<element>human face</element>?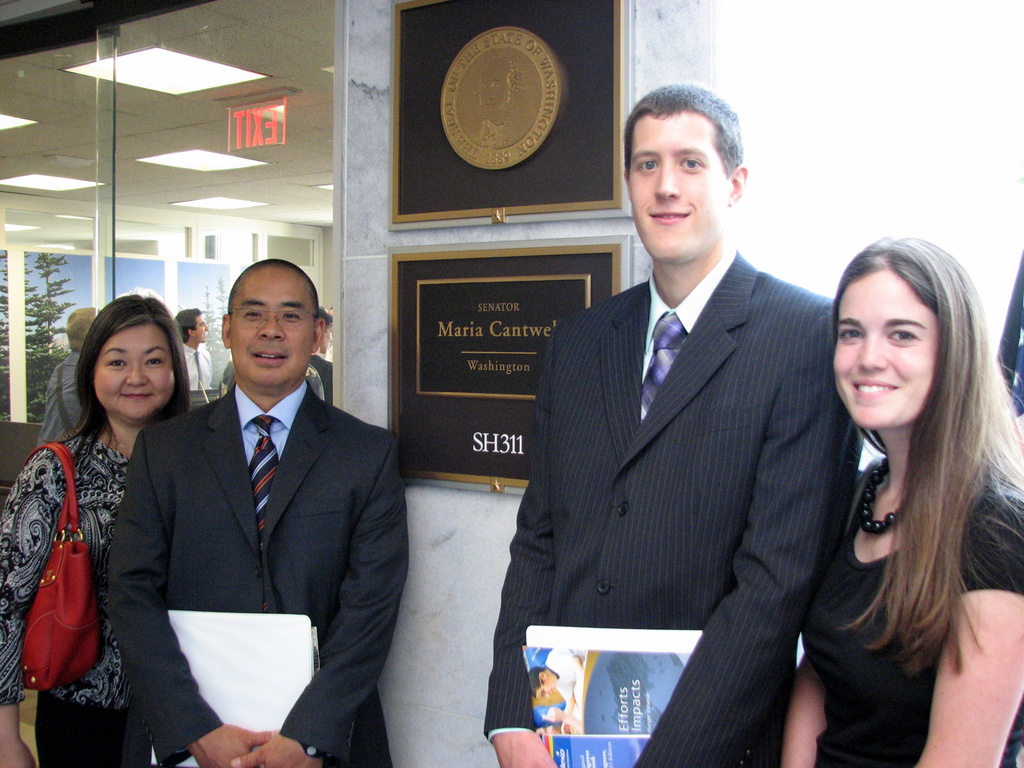
[left=90, top=325, right=176, bottom=418]
